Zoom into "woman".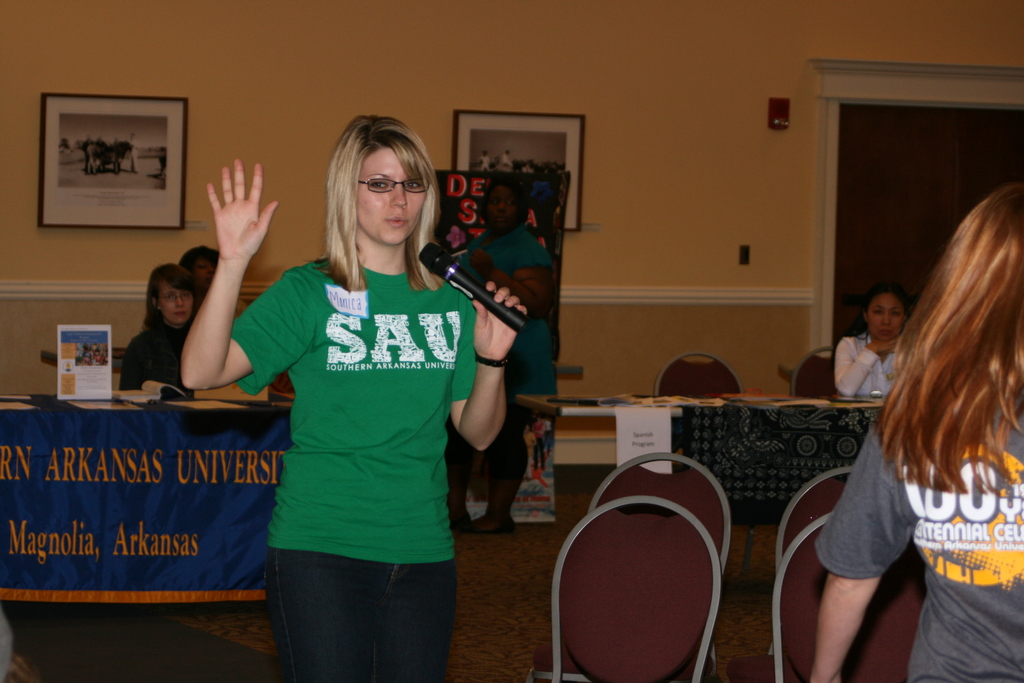
Zoom target: [828,291,911,406].
